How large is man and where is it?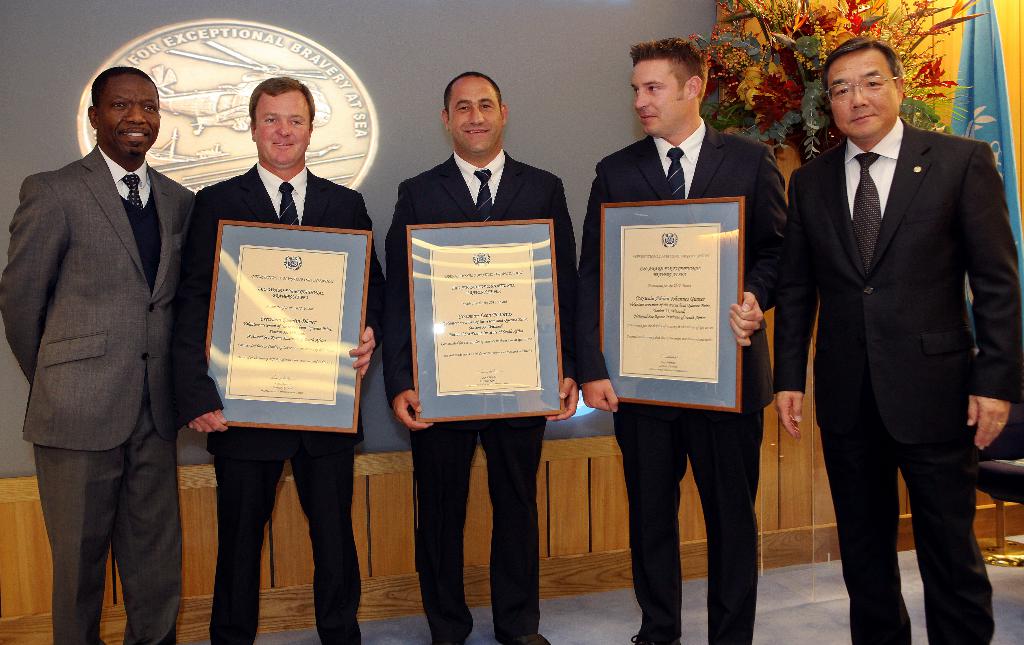
Bounding box: x1=13, y1=20, x2=215, y2=644.
